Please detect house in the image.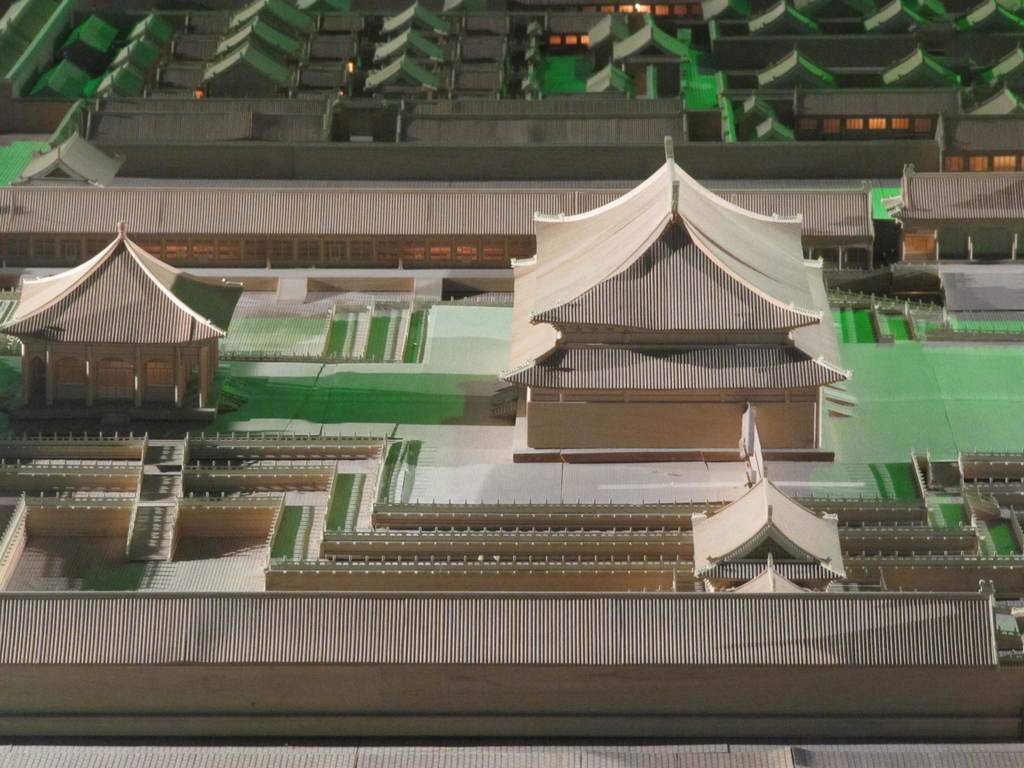
region(0, 15, 31, 58).
